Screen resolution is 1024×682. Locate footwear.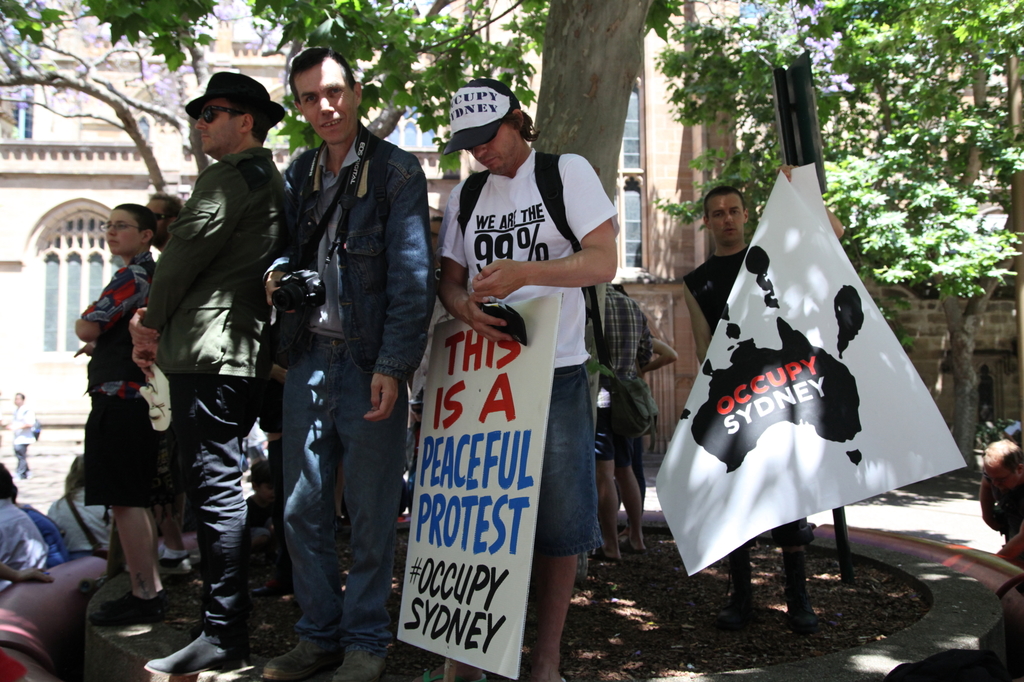
[left=256, top=636, right=332, bottom=681].
